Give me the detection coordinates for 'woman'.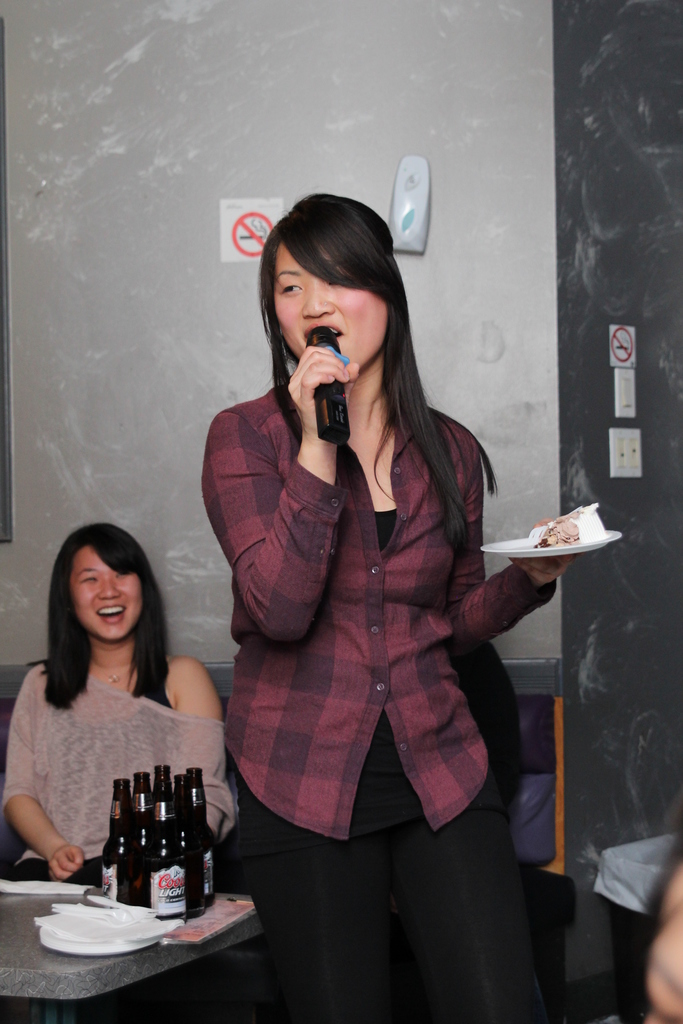
pyautogui.locateOnScreen(201, 182, 545, 1023).
